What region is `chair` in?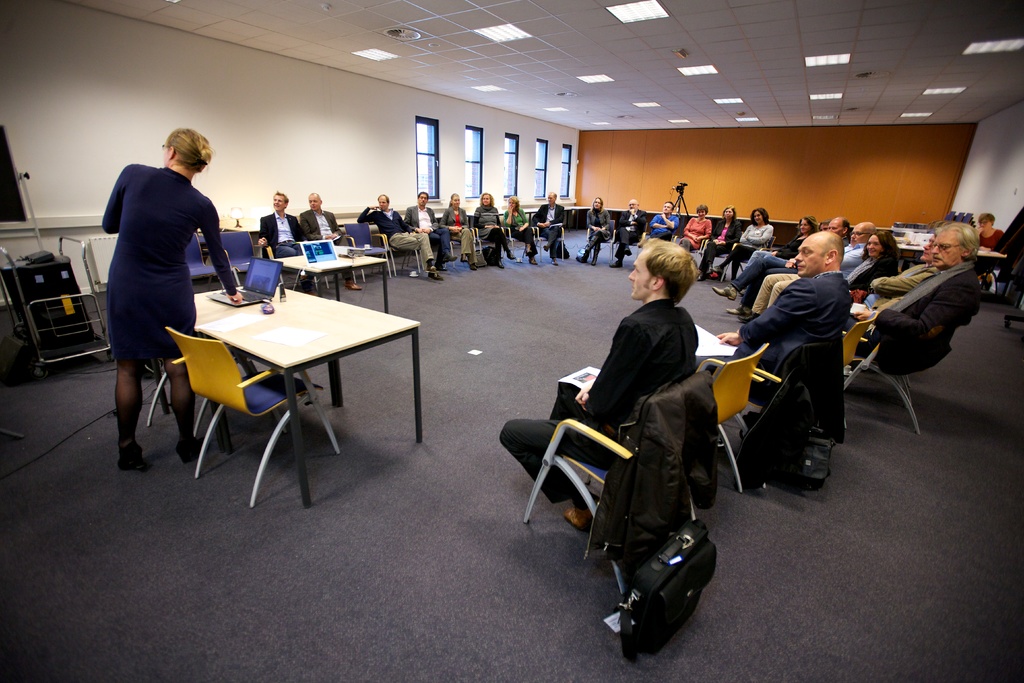
bbox=(530, 216, 566, 263).
